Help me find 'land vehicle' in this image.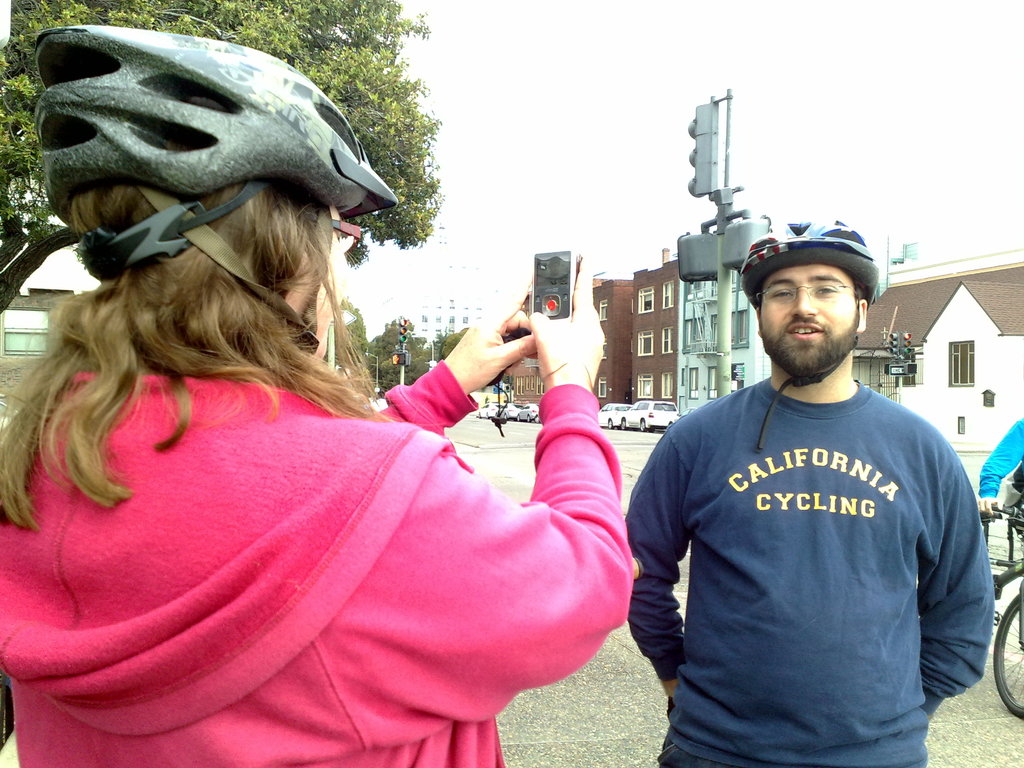
Found it: box(515, 401, 540, 420).
